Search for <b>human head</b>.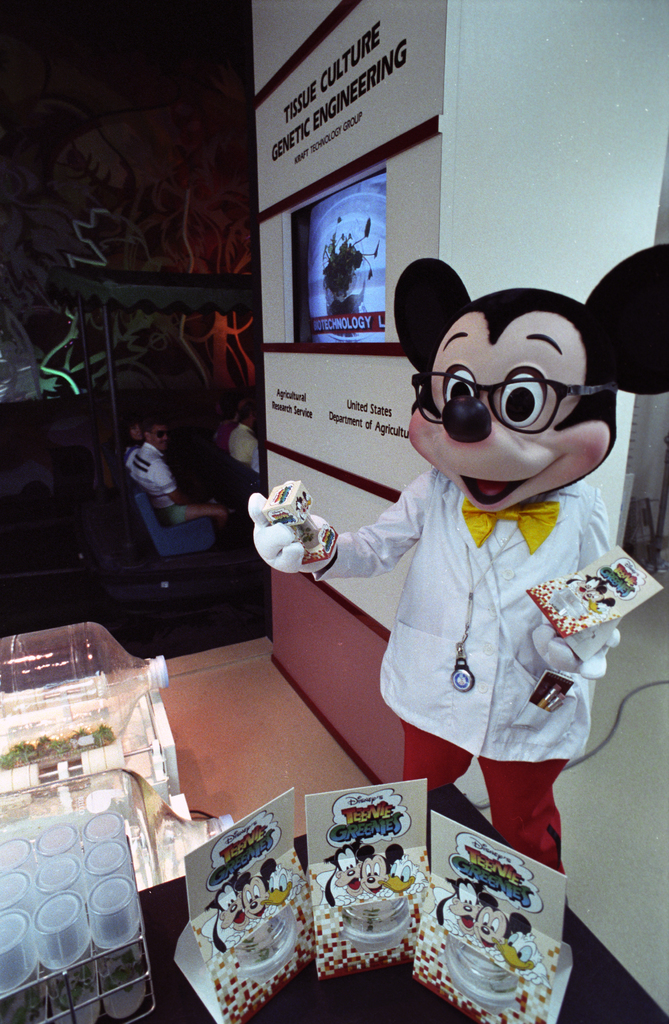
Found at box=[220, 390, 238, 422].
